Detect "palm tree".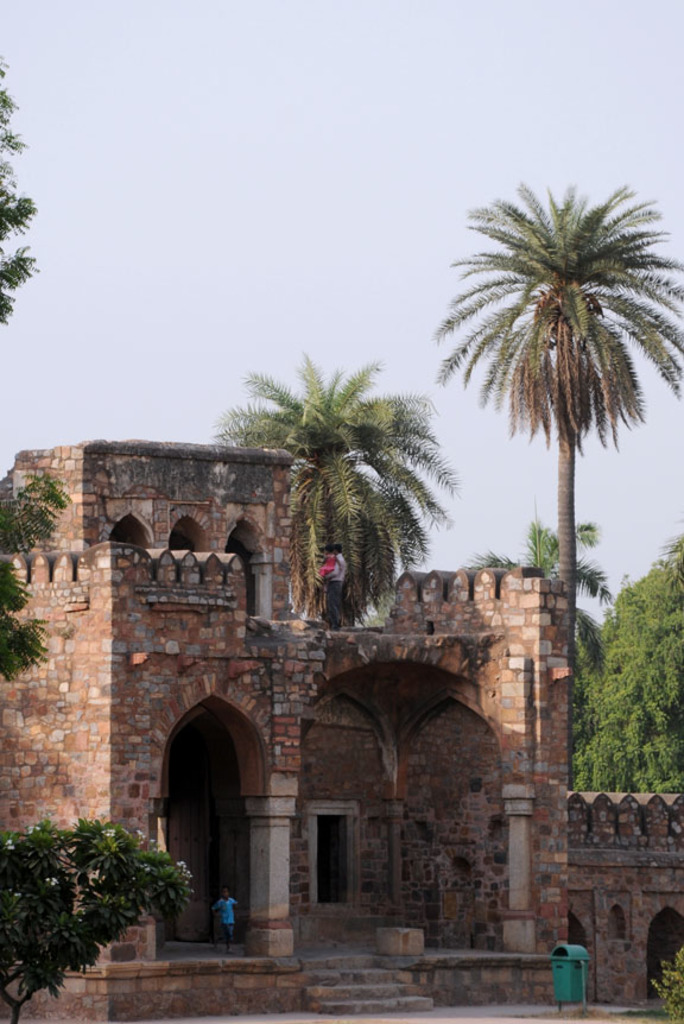
Detected at l=456, t=182, r=653, b=714.
